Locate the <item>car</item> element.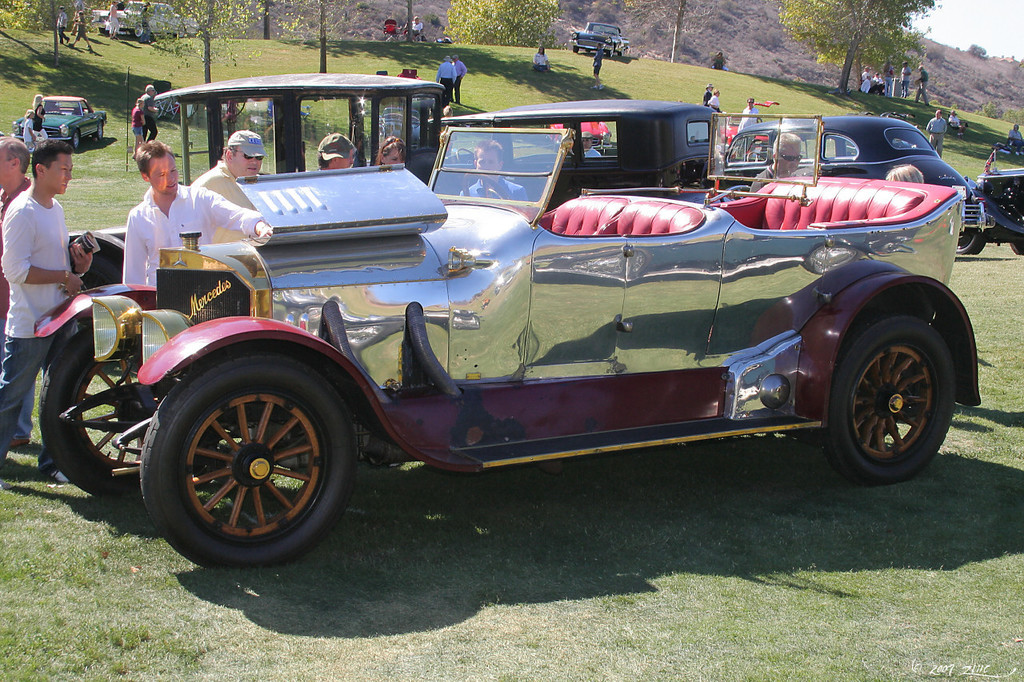
Element bbox: box=[568, 23, 629, 56].
